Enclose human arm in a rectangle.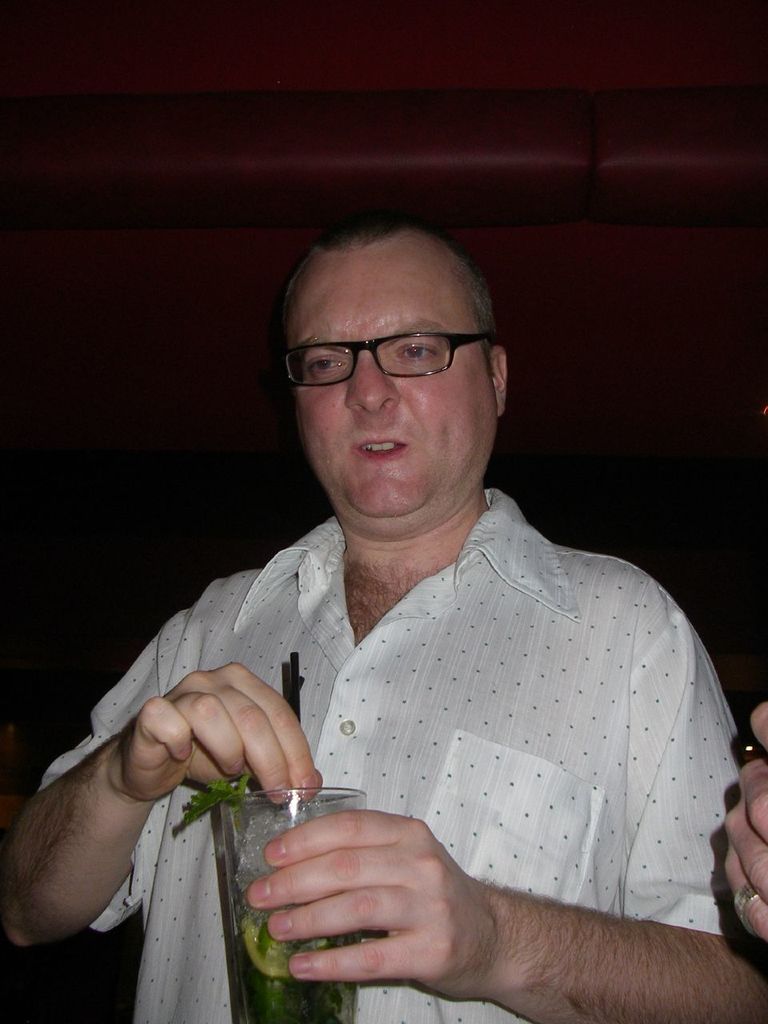
0 571 322 953.
